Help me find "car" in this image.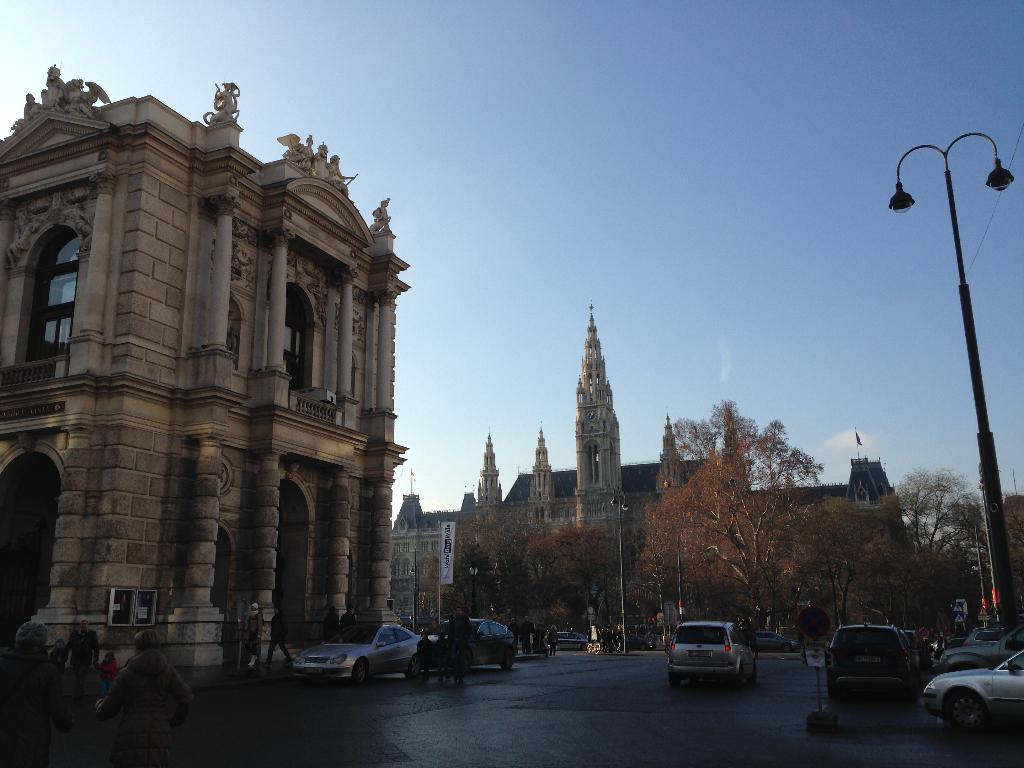
Found it: [x1=926, y1=621, x2=1020, y2=680].
